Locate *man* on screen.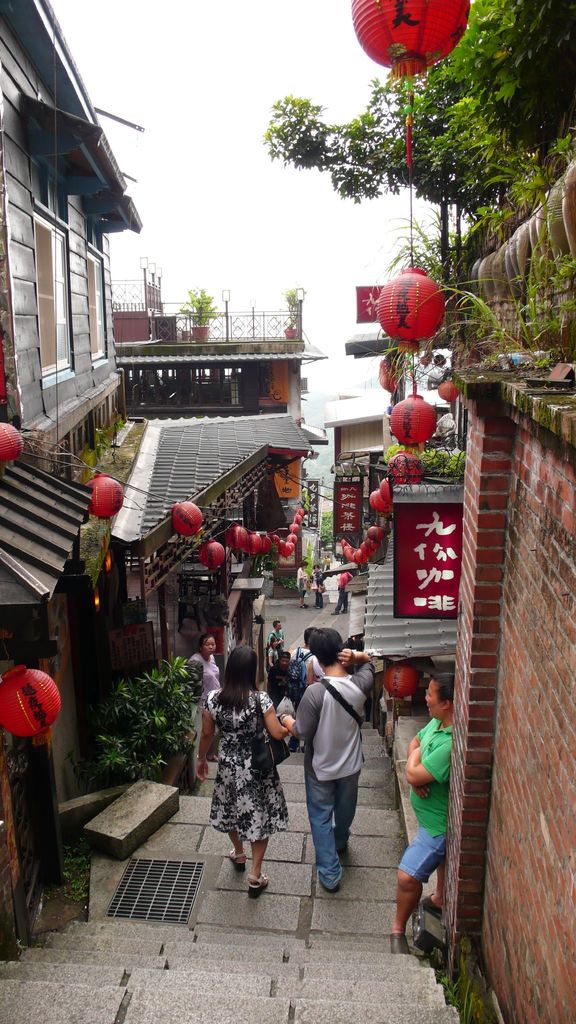
On screen at detection(282, 628, 376, 892).
